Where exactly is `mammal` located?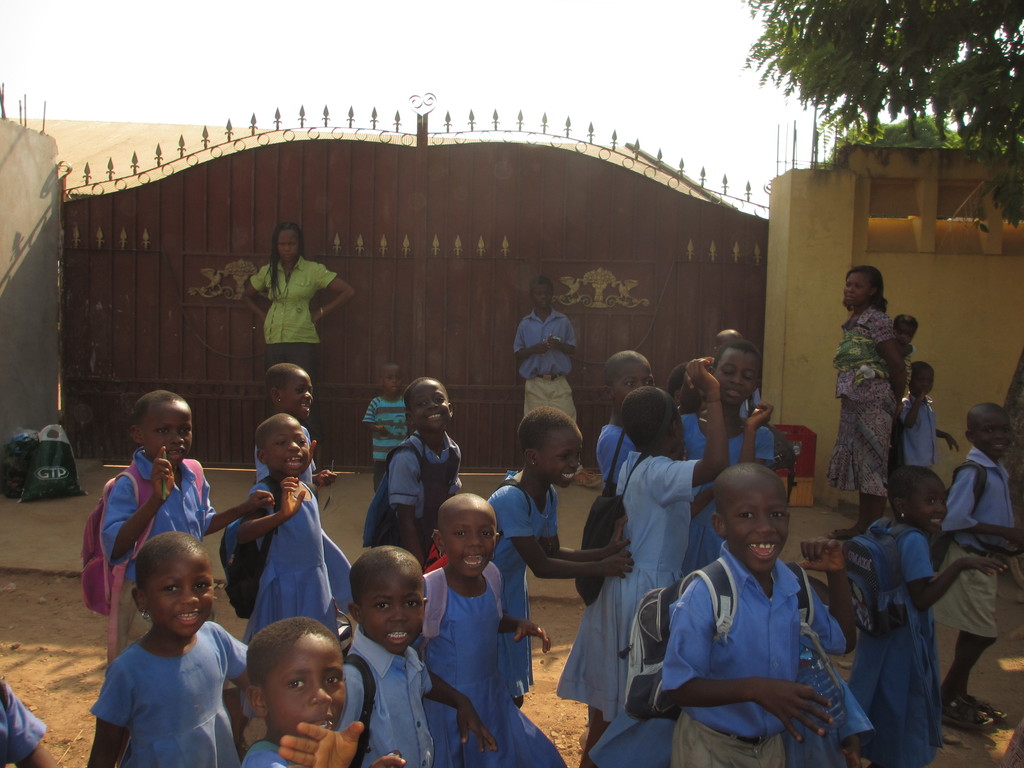
Its bounding box is [left=1, top=678, right=63, bottom=767].
